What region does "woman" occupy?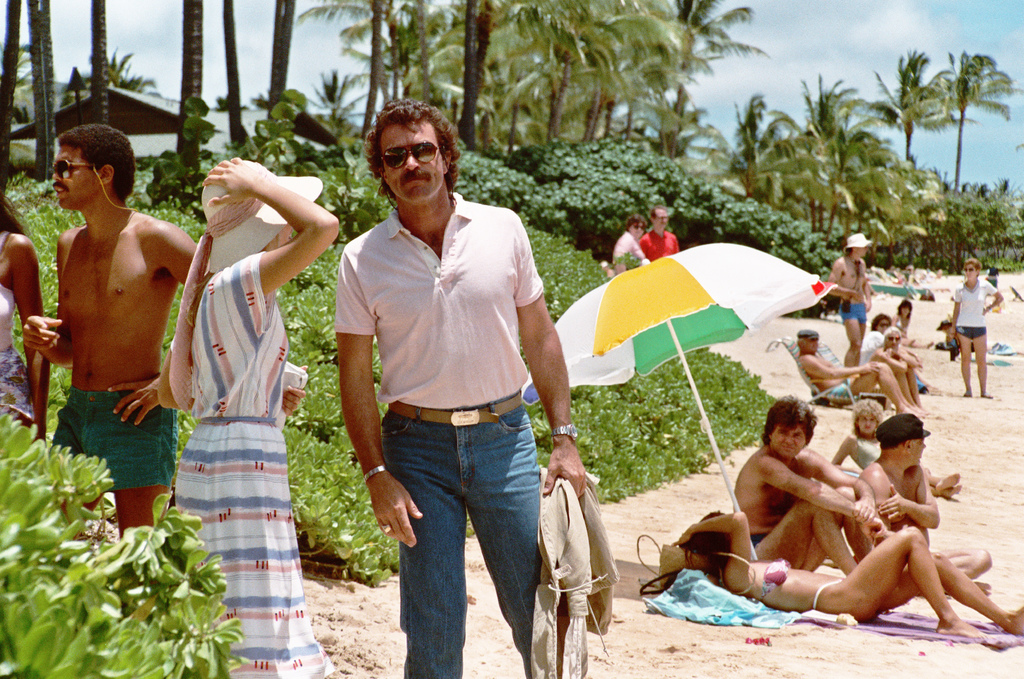
bbox(612, 211, 647, 277).
